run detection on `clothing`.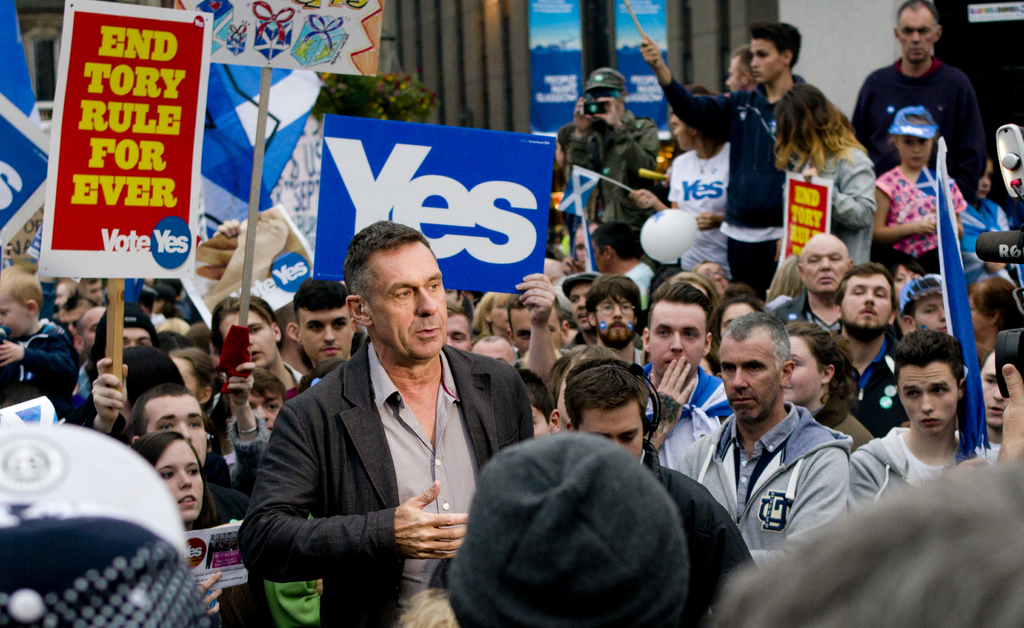
Result: locate(954, 199, 1014, 291).
